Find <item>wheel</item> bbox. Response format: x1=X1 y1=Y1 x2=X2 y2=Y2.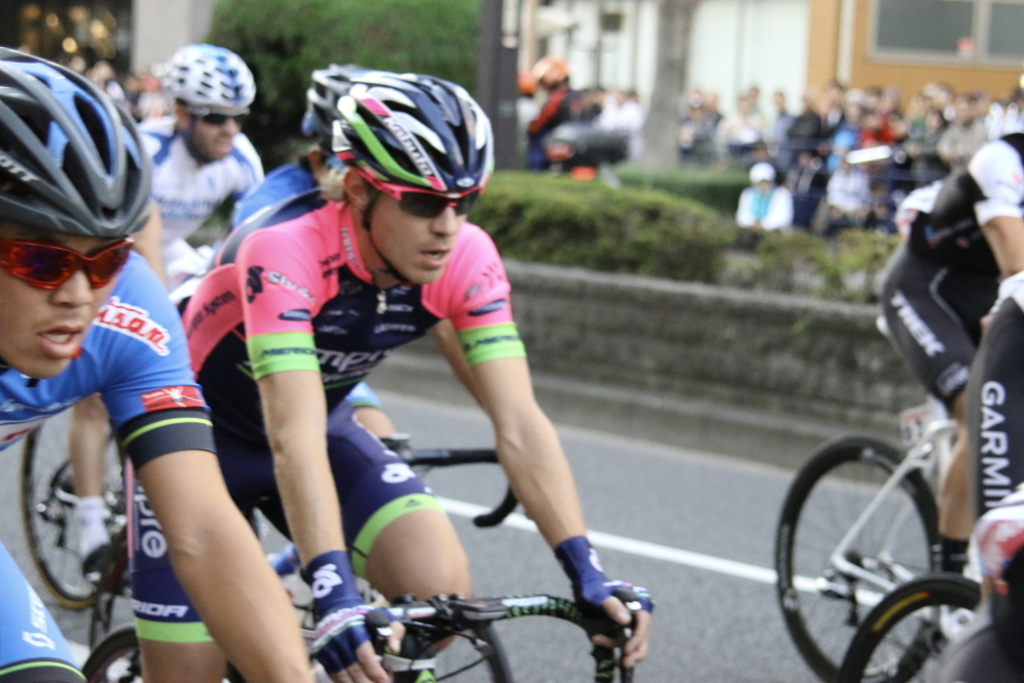
x1=19 y1=389 x2=133 y2=610.
